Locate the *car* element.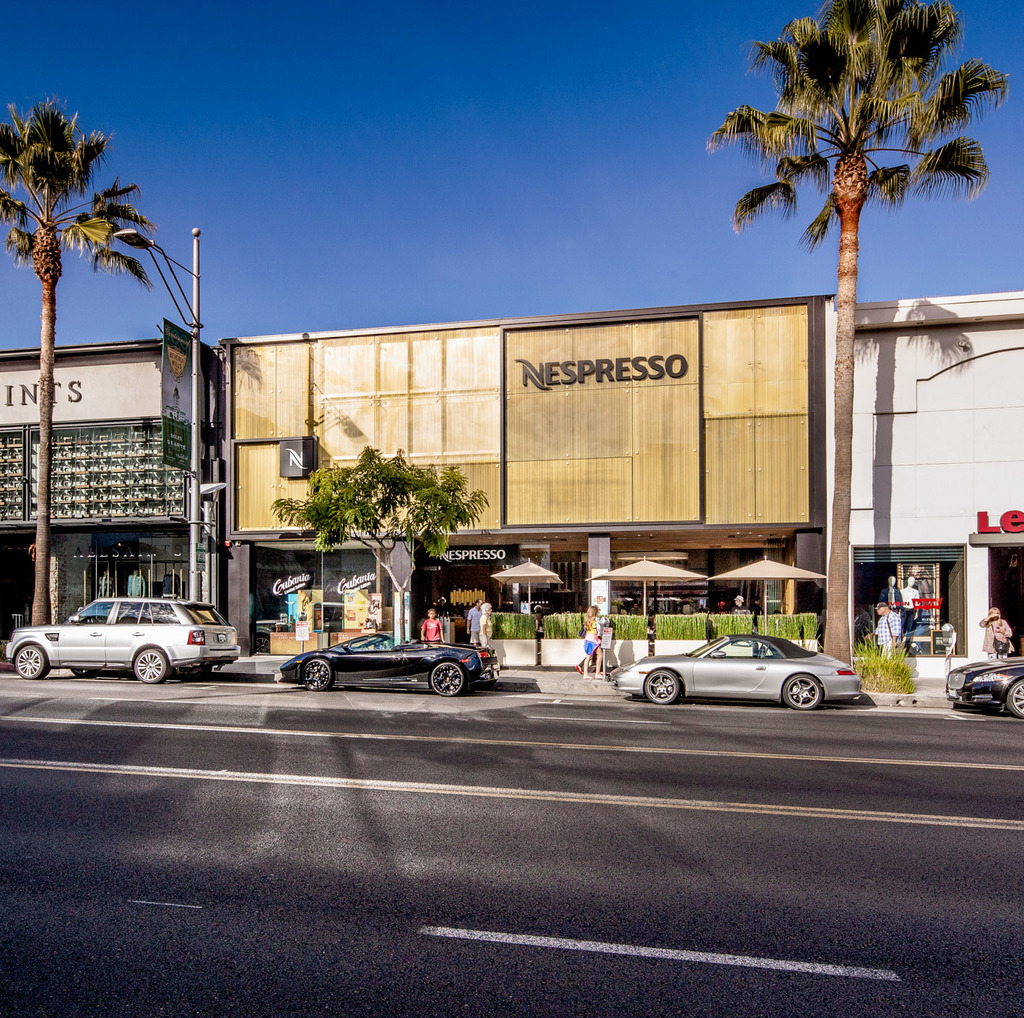
Element bbox: (x1=7, y1=598, x2=243, y2=685).
